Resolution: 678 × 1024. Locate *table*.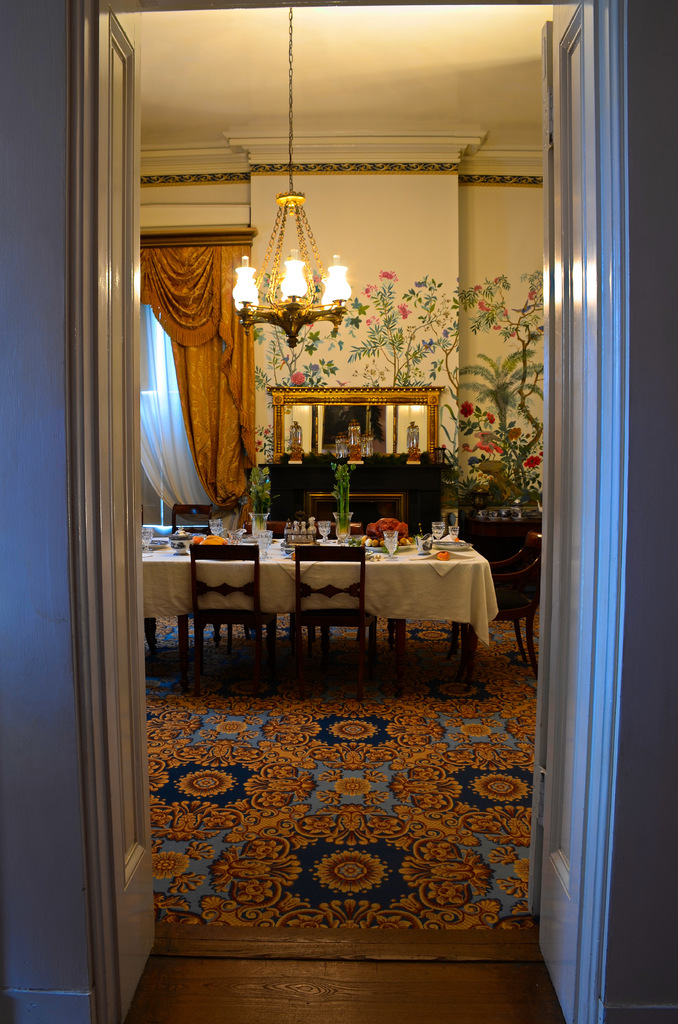
(left=142, top=528, right=497, bottom=657).
